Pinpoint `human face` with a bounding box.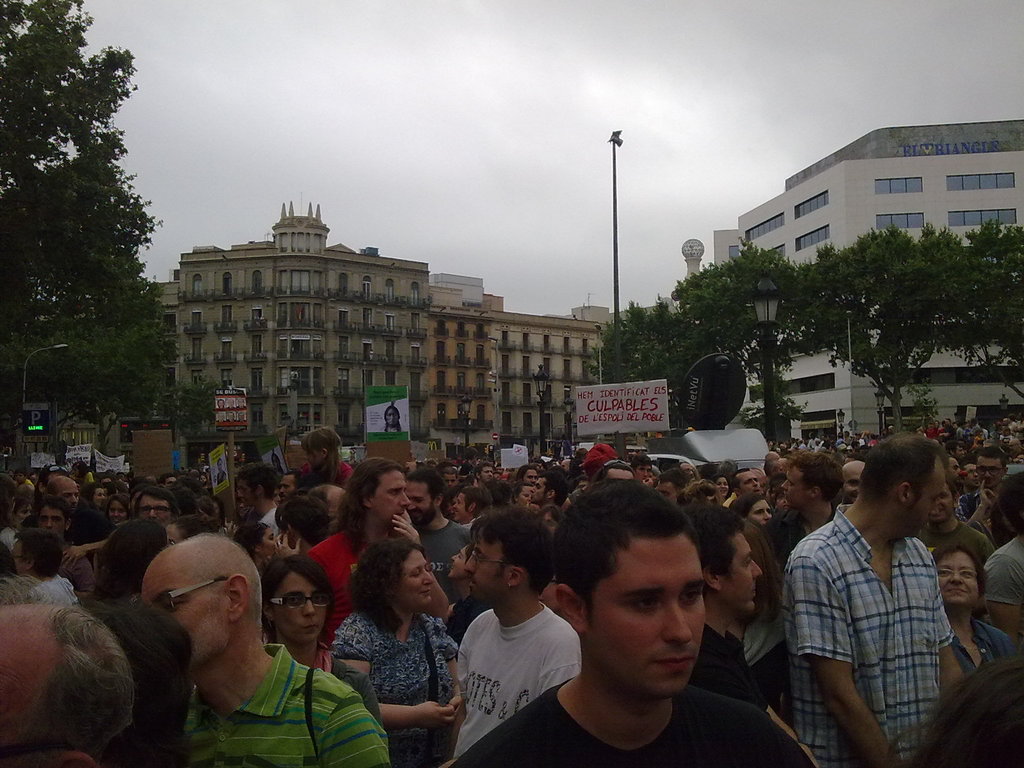
[left=660, top=481, right=680, bottom=500].
